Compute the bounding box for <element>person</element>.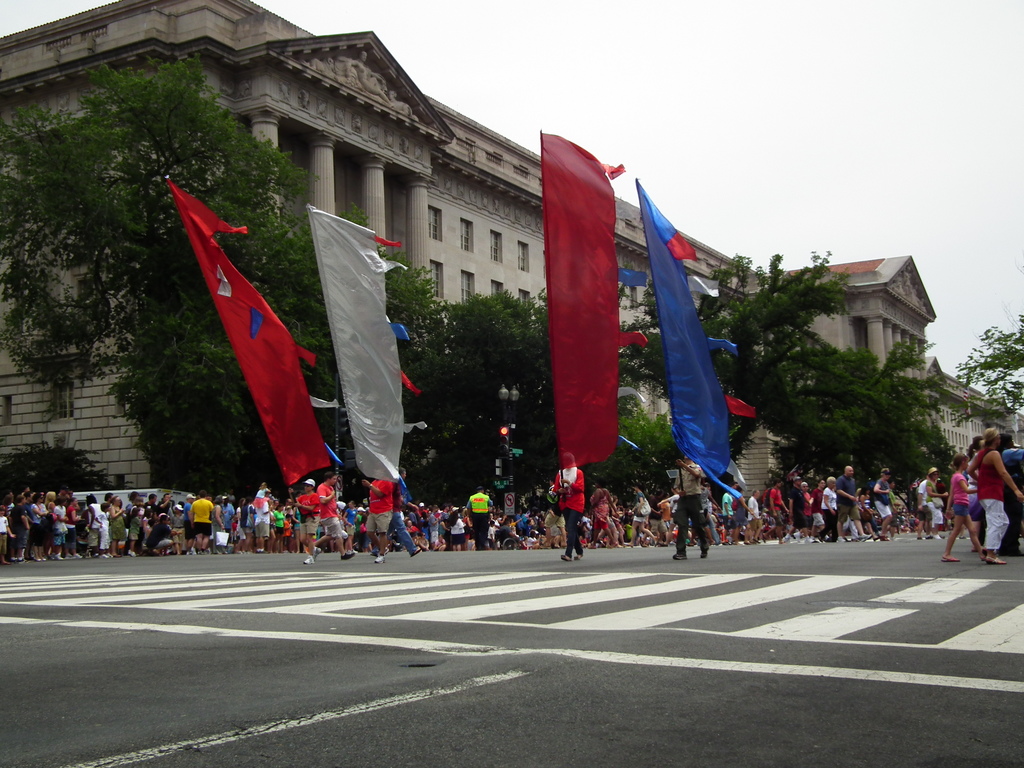
bbox(968, 424, 1023, 561).
